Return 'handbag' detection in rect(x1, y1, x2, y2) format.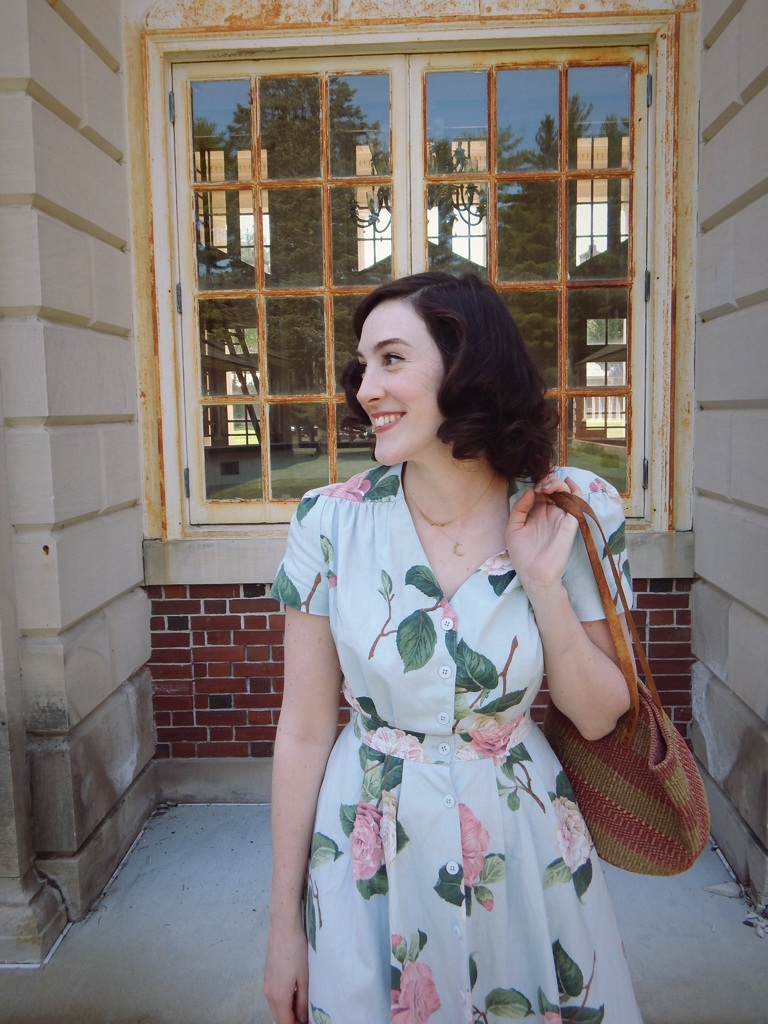
rect(537, 484, 717, 881).
